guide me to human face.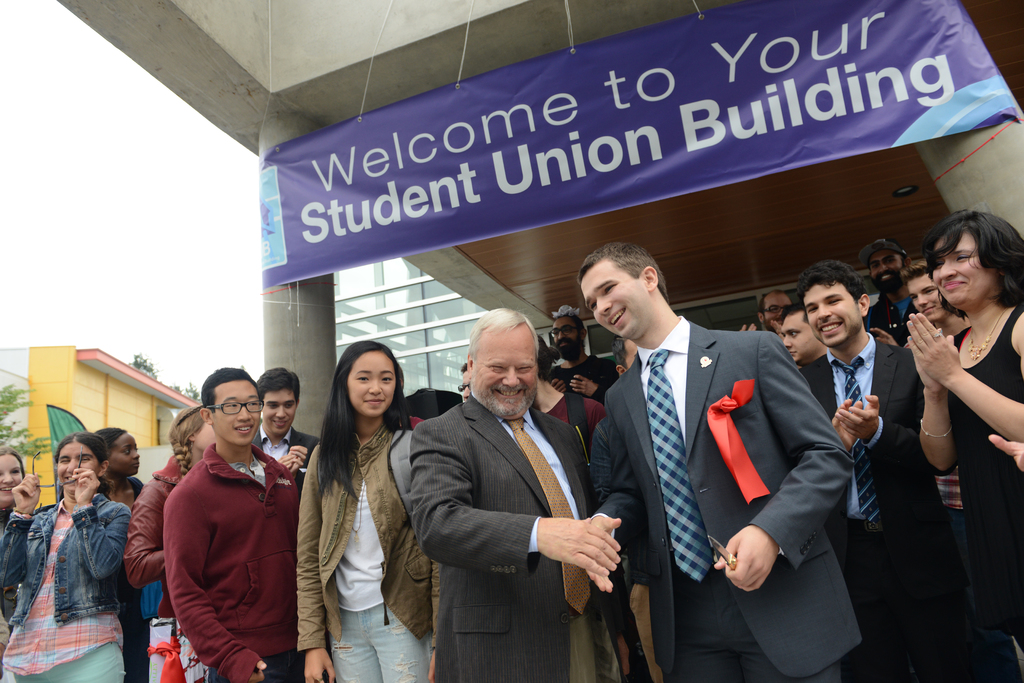
Guidance: bbox(55, 444, 95, 490).
